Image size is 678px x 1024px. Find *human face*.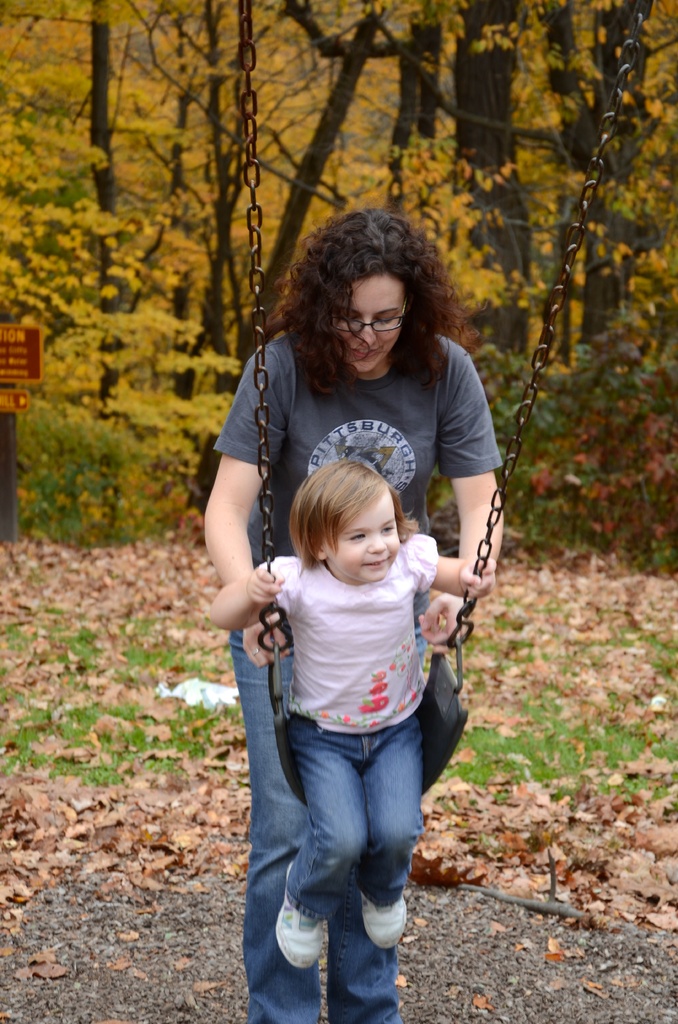
{"left": 328, "top": 494, "right": 401, "bottom": 577}.
